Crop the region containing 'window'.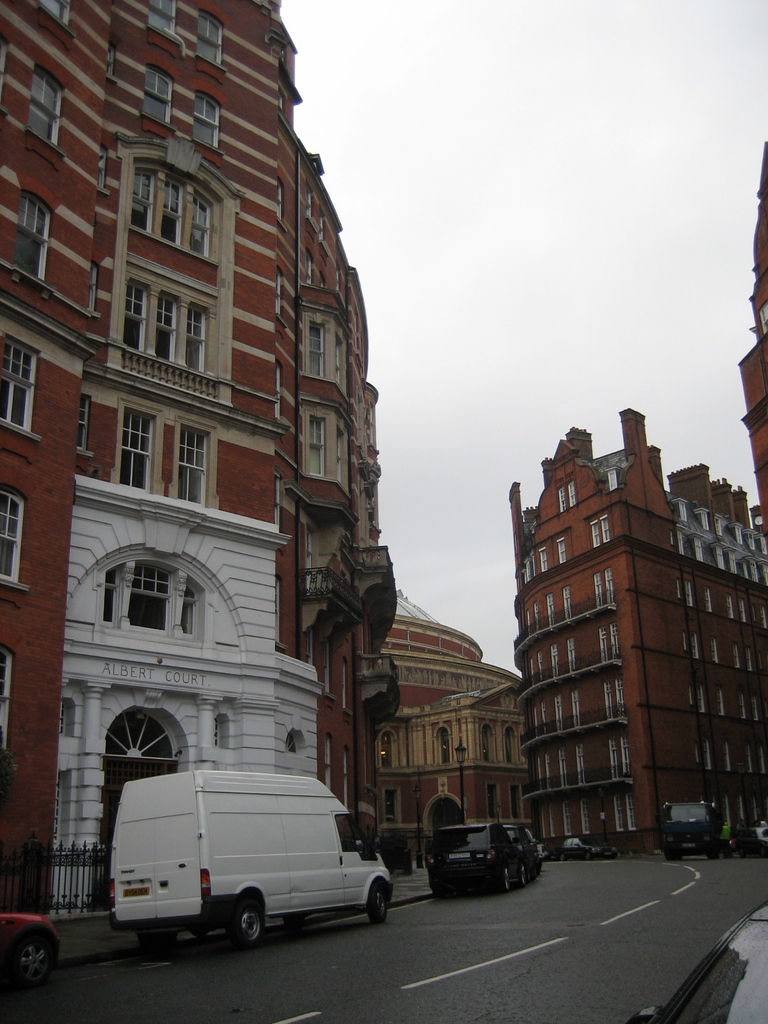
Crop region: bbox=(92, 558, 203, 644).
